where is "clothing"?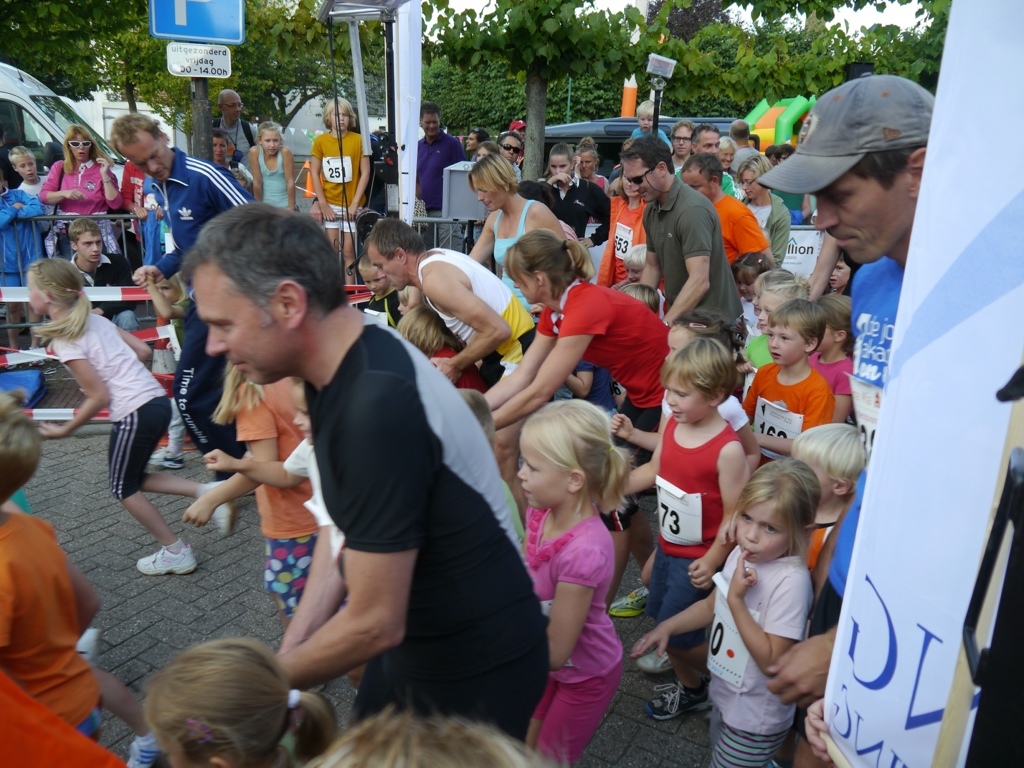
<region>417, 255, 533, 387</region>.
